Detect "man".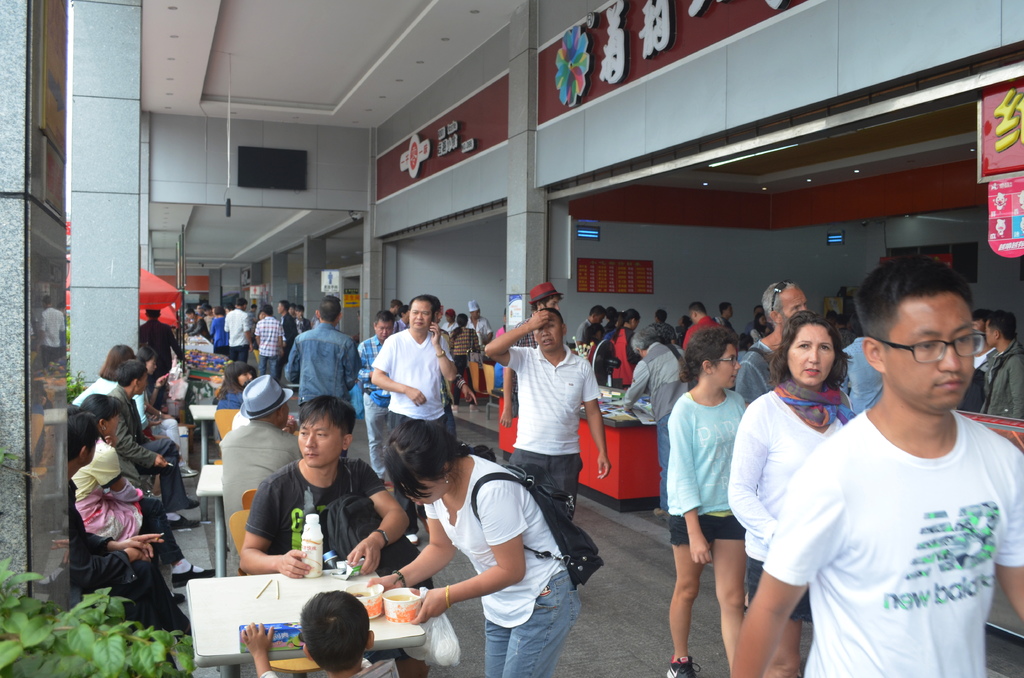
Detected at bbox(737, 278, 808, 408).
